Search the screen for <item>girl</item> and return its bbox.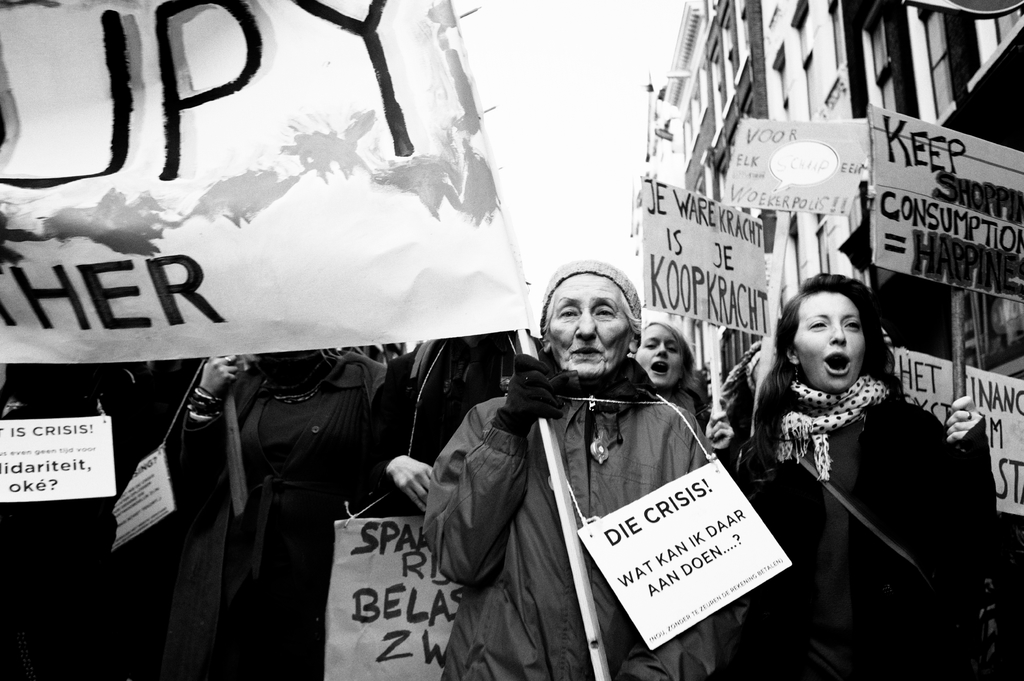
Found: locate(630, 319, 732, 469).
